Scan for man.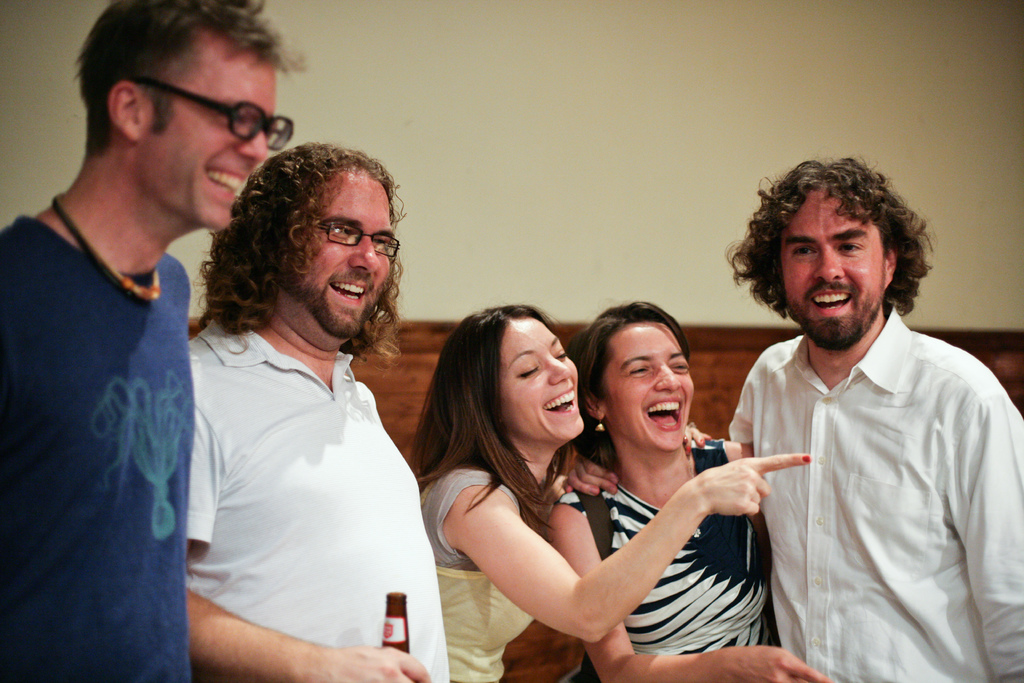
Scan result: detection(725, 161, 1023, 682).
